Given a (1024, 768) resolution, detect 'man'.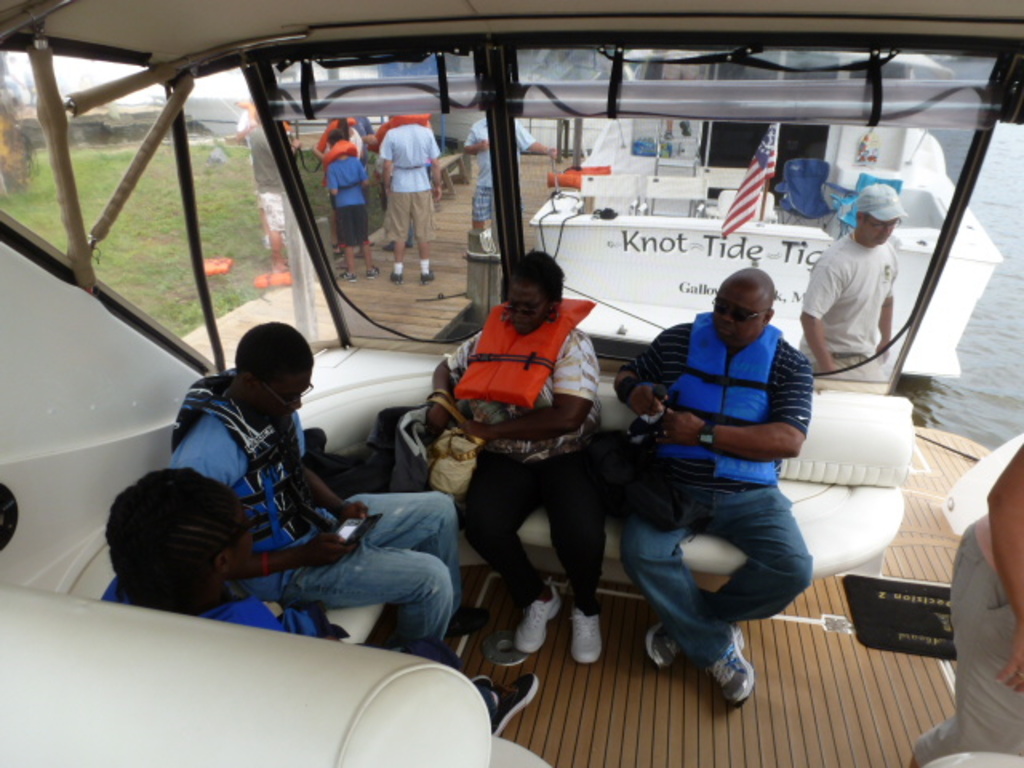
171:320:491:661.
